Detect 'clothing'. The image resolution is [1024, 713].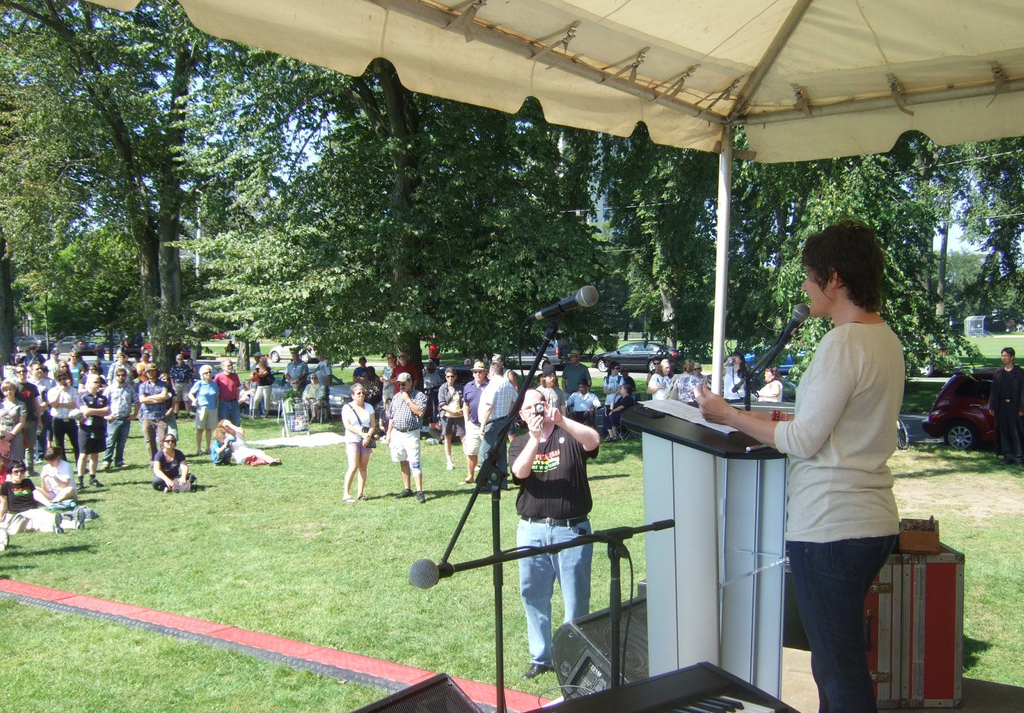
bbox=(136, 364, 170, 449).
